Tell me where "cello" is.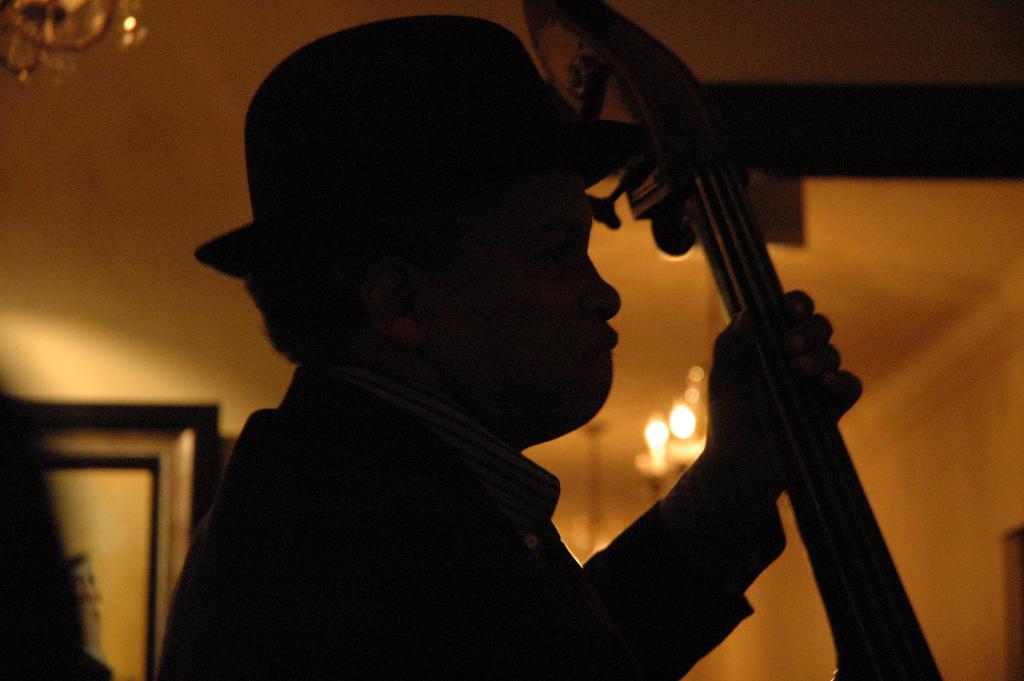
"cello" is at box(519, 0, 945, 680).
